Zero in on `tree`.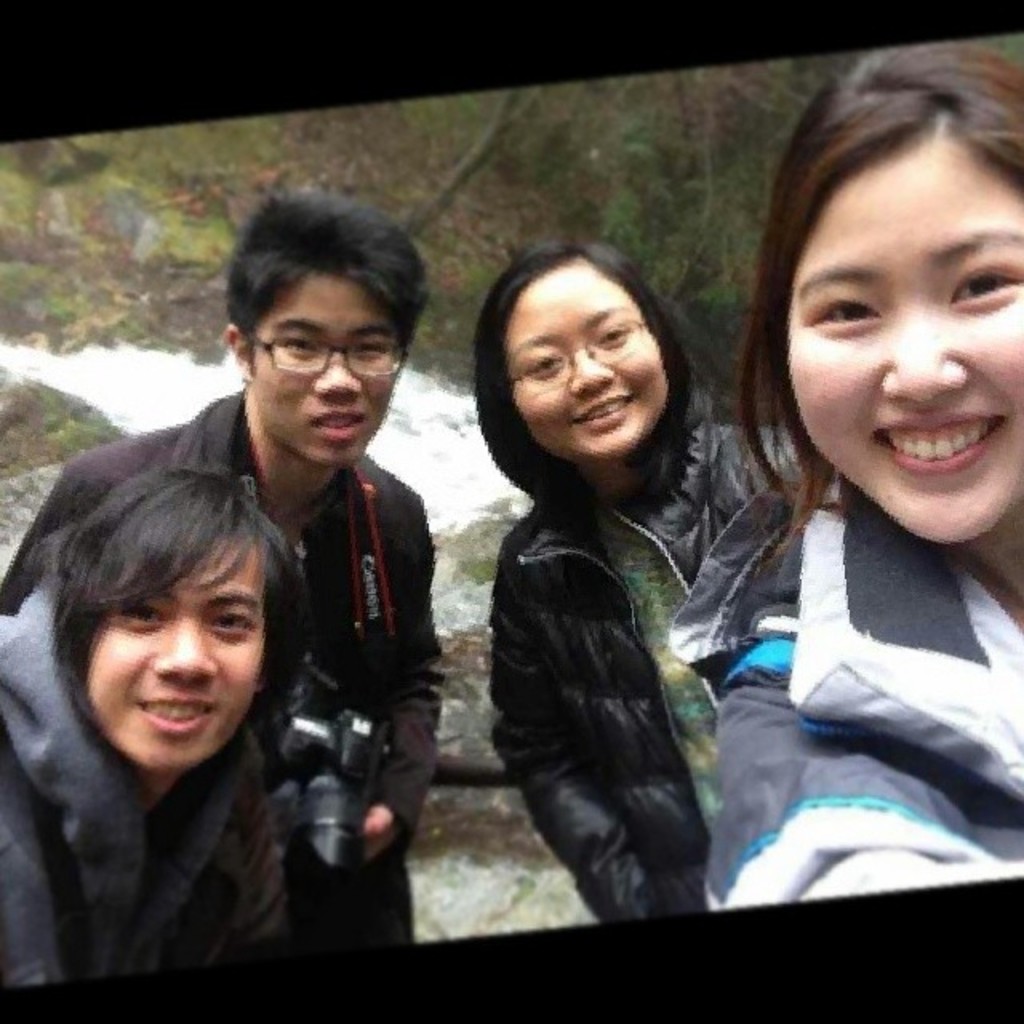
Zeroed in: 595/56/834/336.
